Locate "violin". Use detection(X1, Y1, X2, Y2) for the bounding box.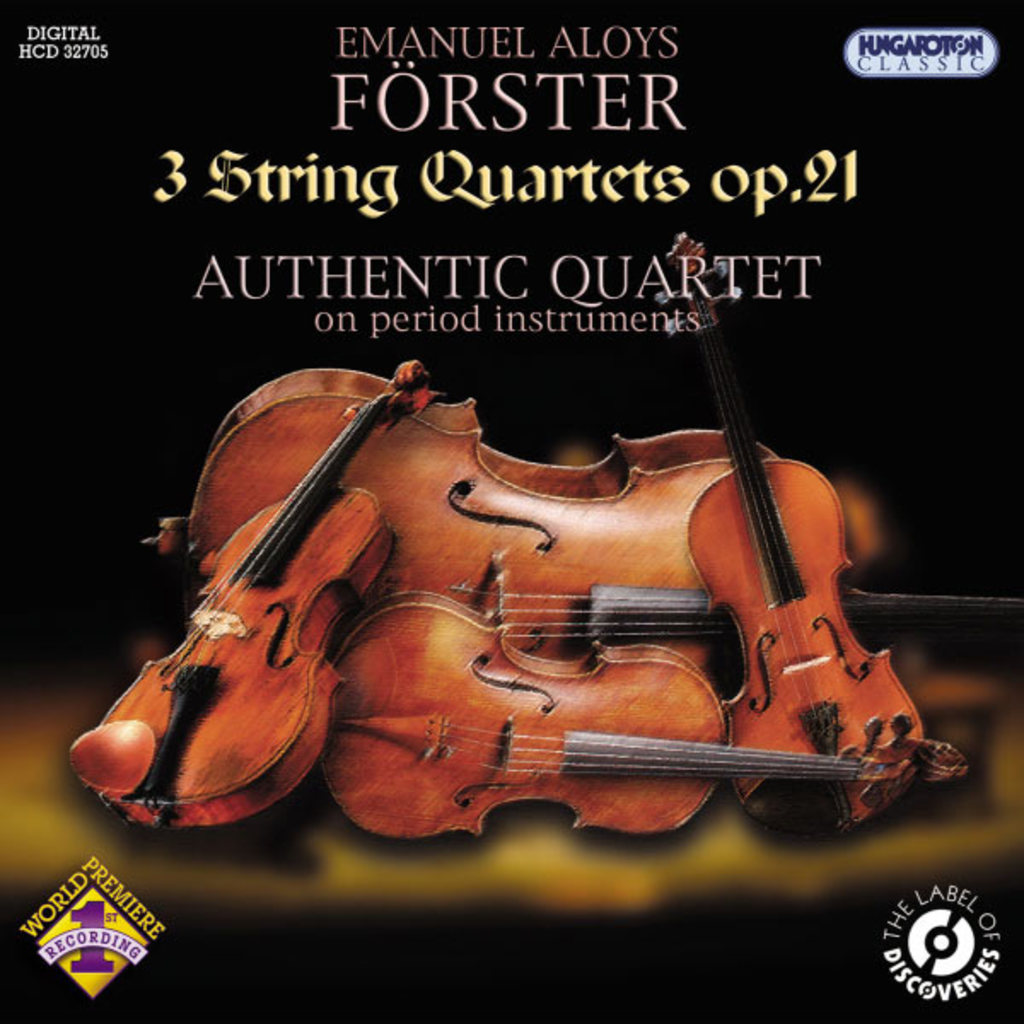
detection(309, 585, 980, 847).
